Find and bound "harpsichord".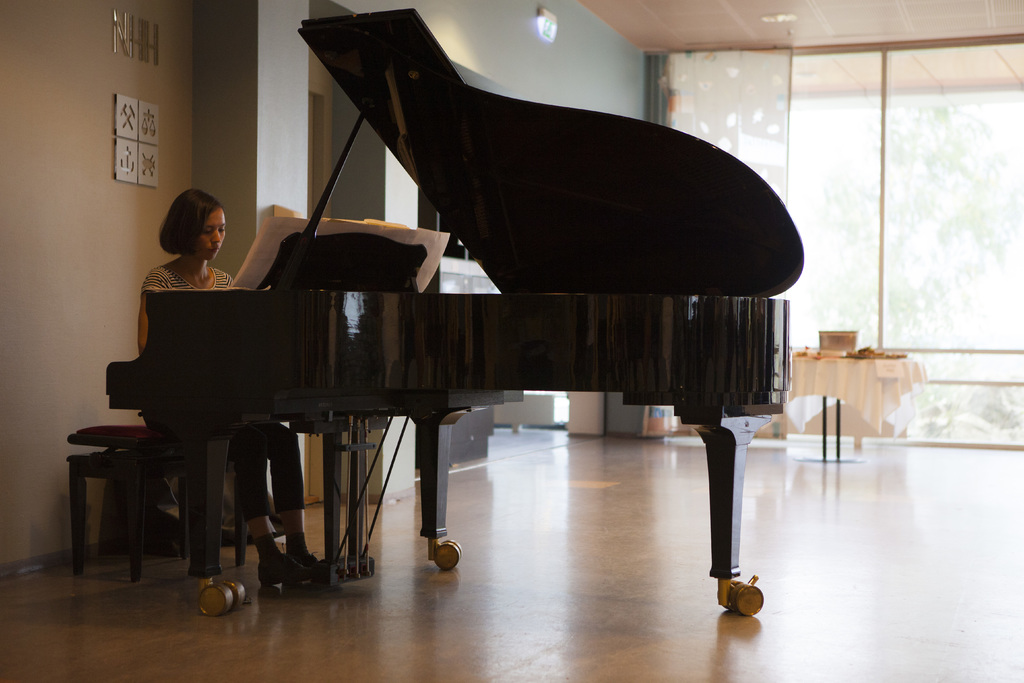
Bound: bbox=(107, 8, 806, 621).
